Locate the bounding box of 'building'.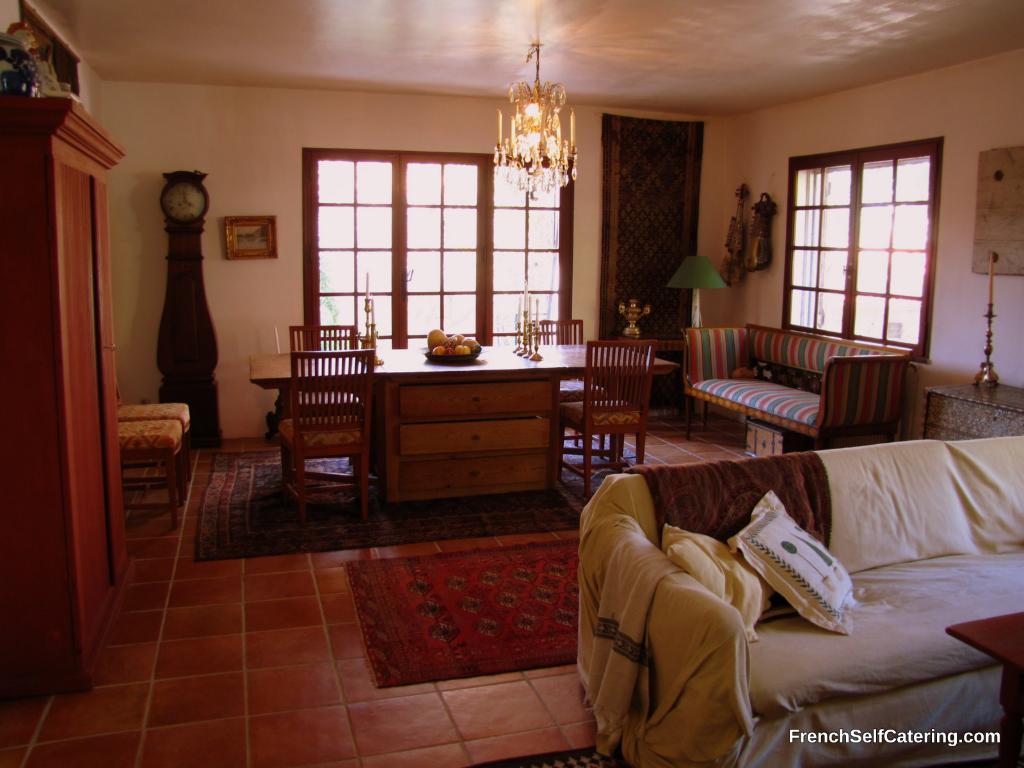
Bounding box: (0,0,1023,767).
